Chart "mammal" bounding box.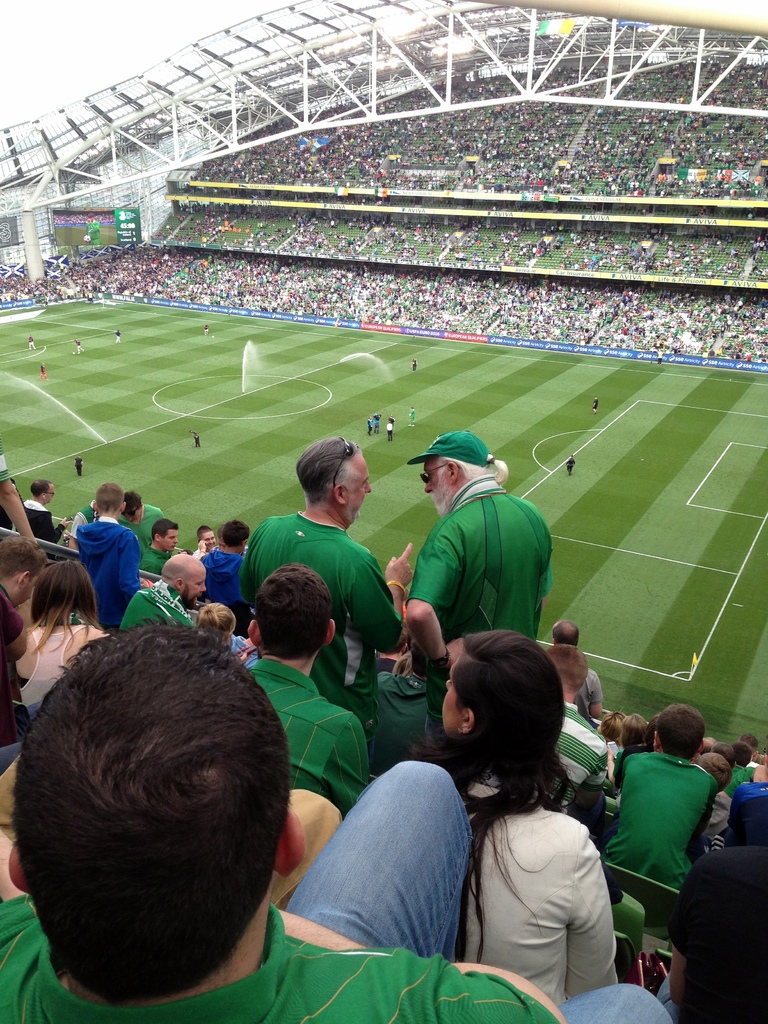
Charted: [left=27, top=333, right=37, bottom=351].
